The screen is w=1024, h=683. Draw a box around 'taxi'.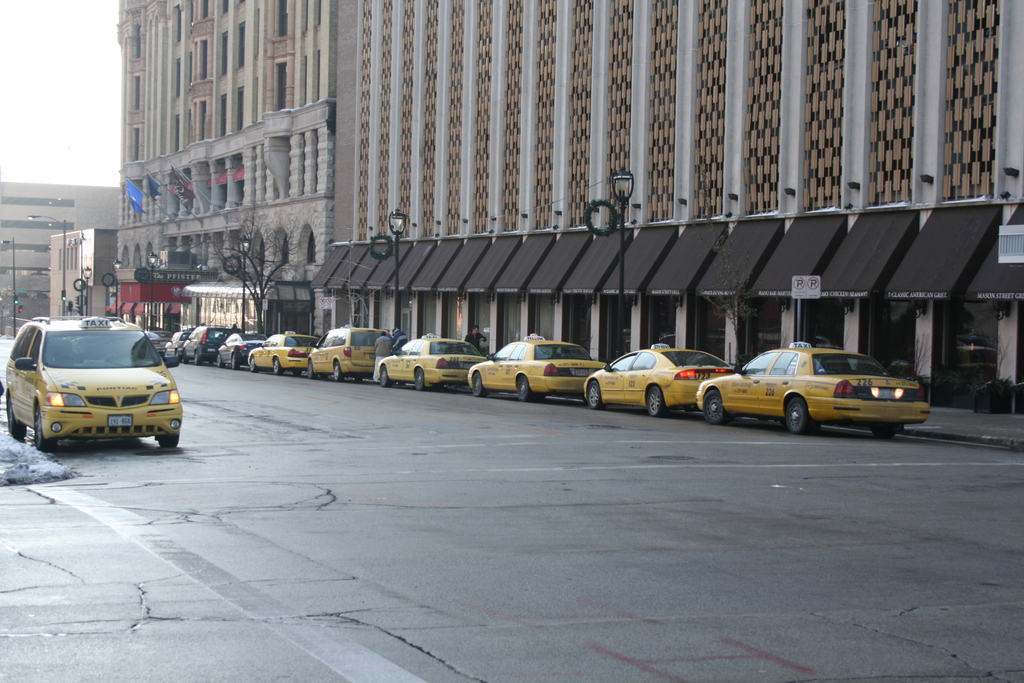
<bbox>301, 323, 390, 381</bbox>.
